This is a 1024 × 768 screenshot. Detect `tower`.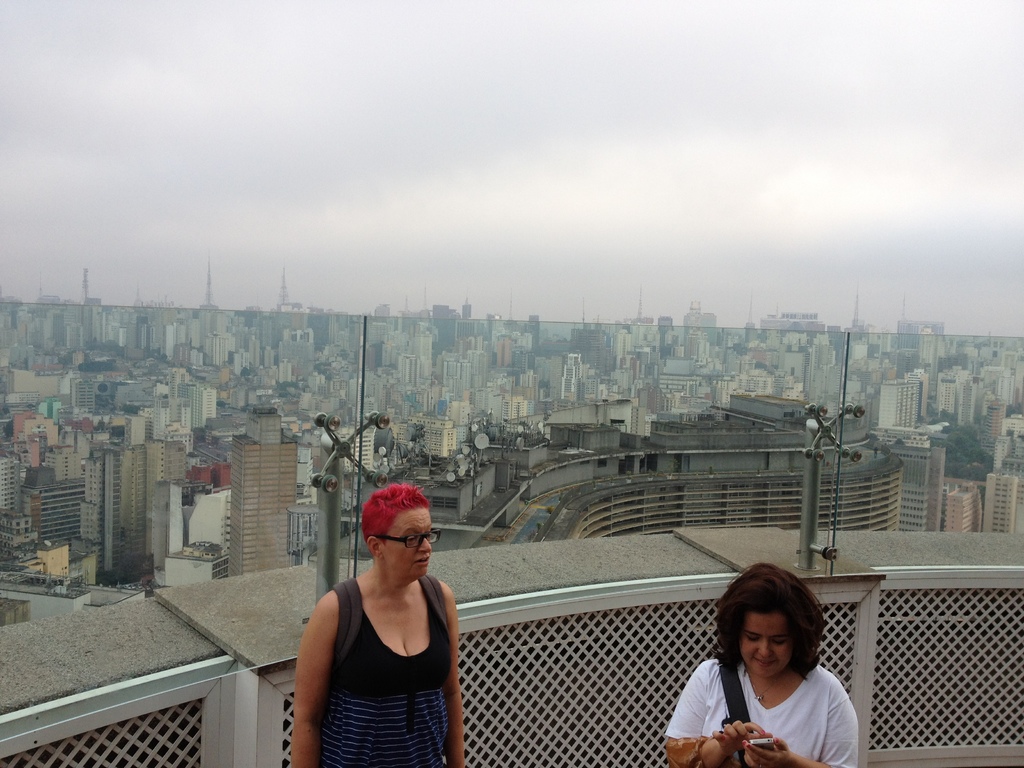
crop(987, 476, 1023, 537).
